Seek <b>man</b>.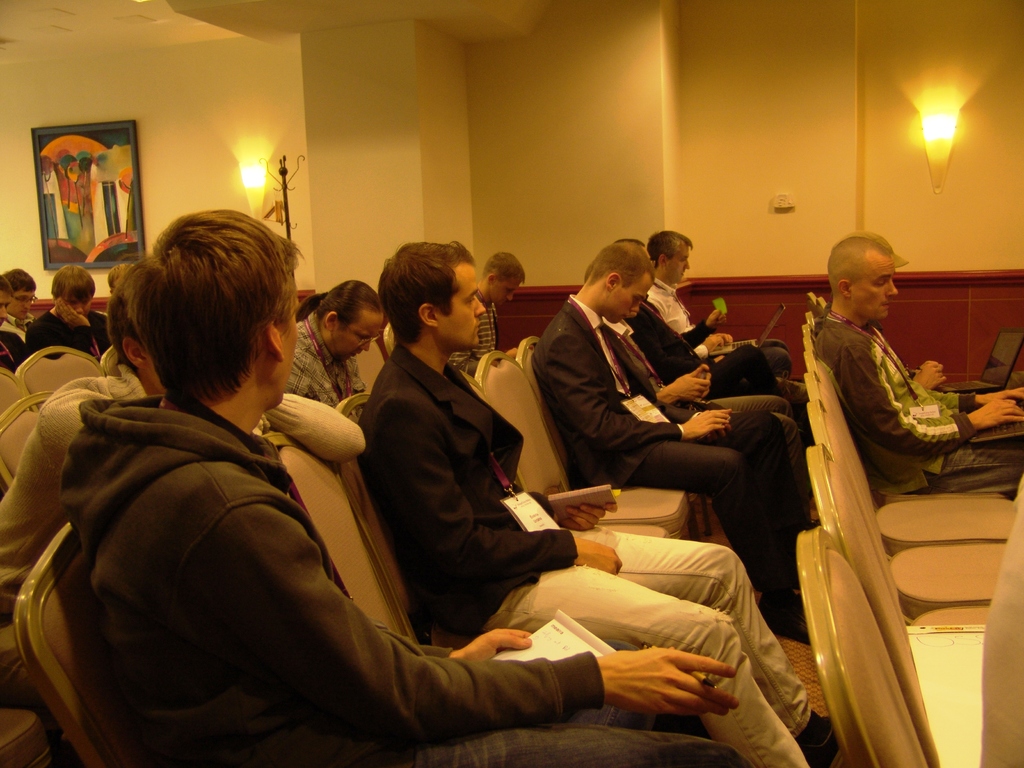
rect(527, 242, 819, 632).
